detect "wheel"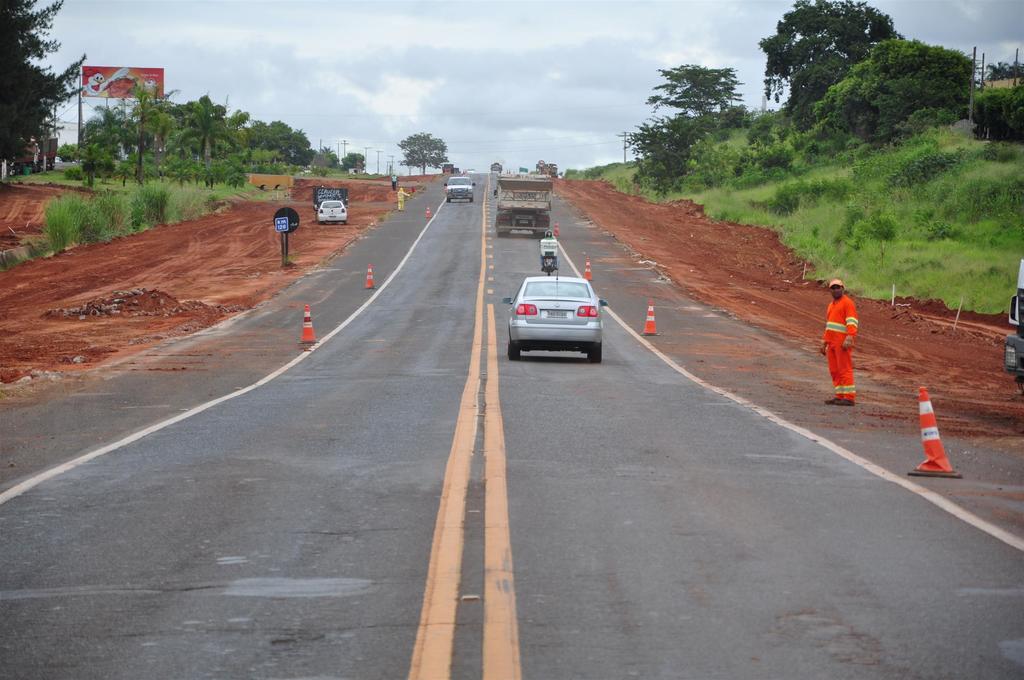
crop(496, 232, 504, 238)
